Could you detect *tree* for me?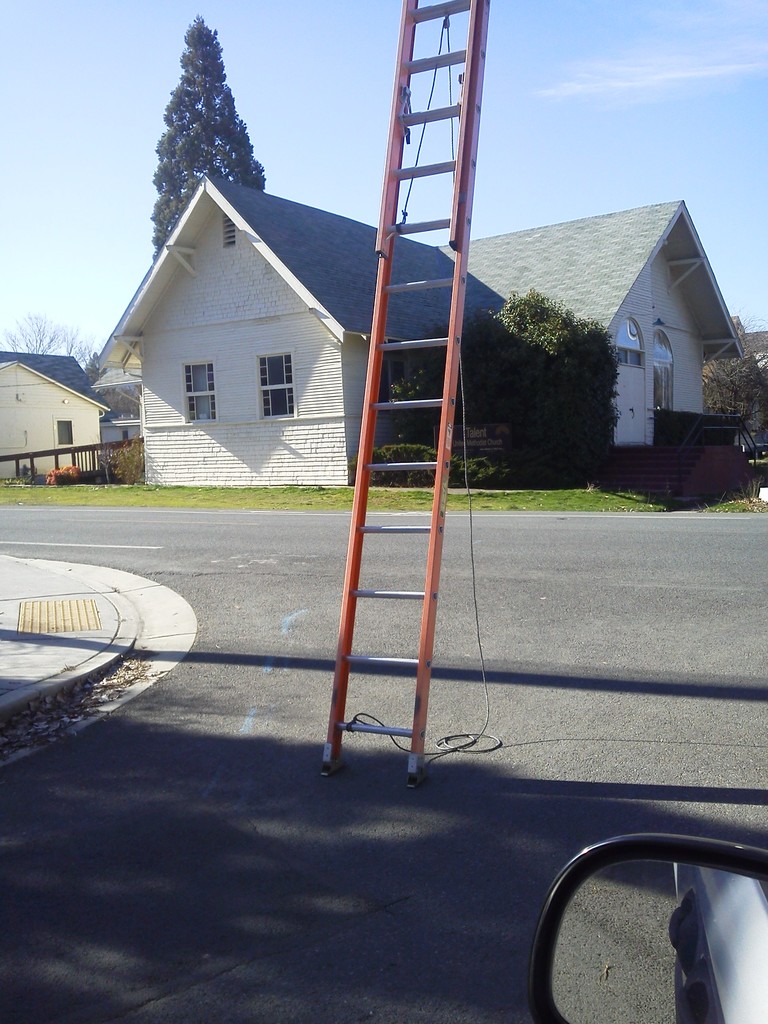
Detection result: pyautogui.locateOnScreen(38, 317, 86, 374).
